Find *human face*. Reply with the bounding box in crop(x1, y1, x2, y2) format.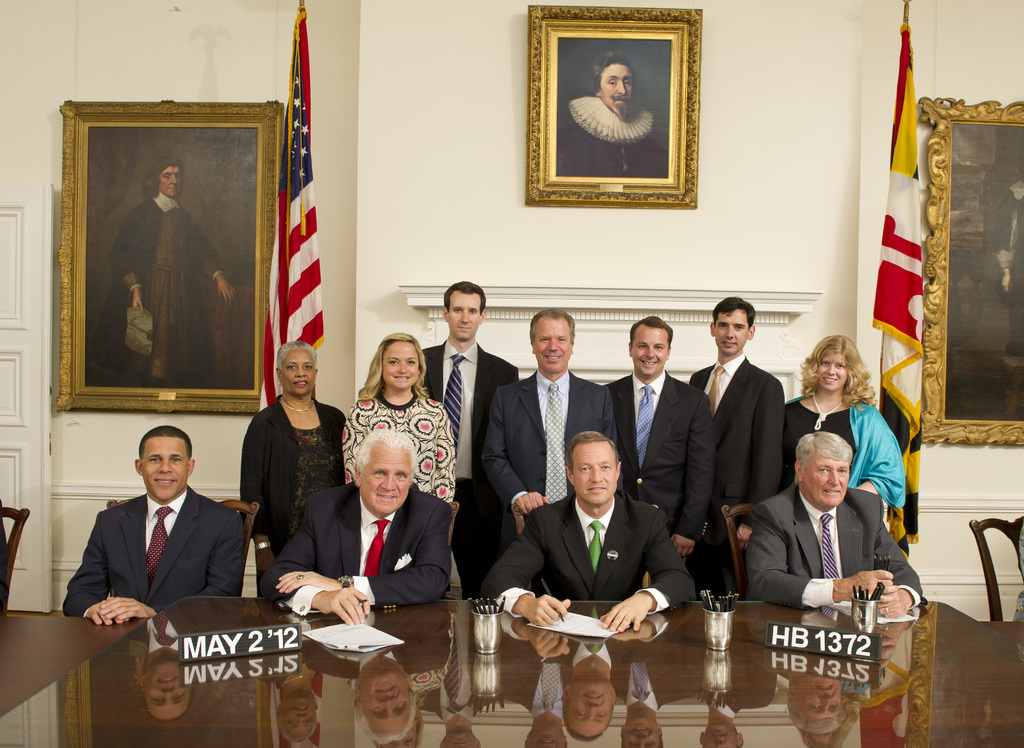
crop(158, 167, 181, 199).
